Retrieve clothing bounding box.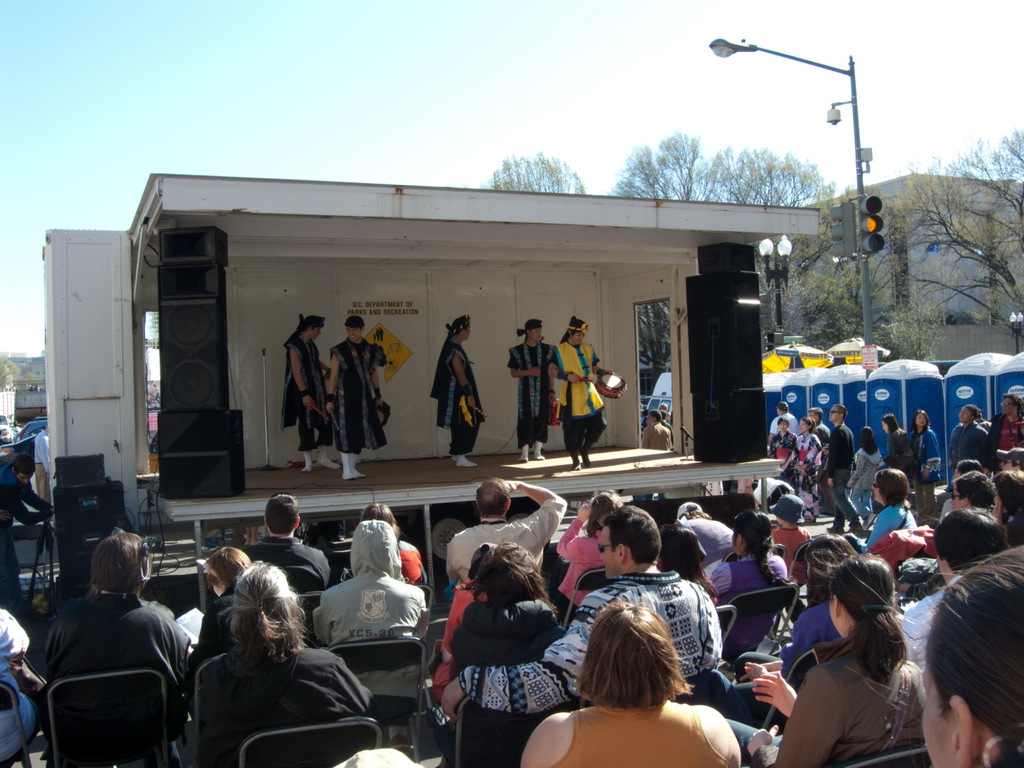
Bounding box: box(554, 525, 616, 607).
